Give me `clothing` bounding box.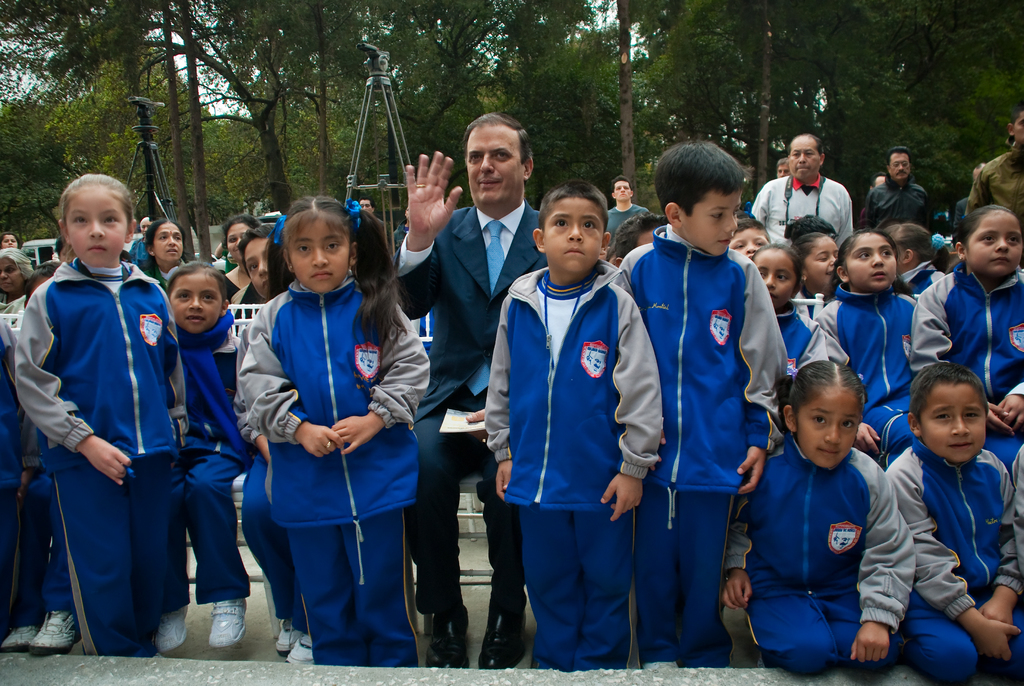
bbox=(752, 175, 853, 251).
